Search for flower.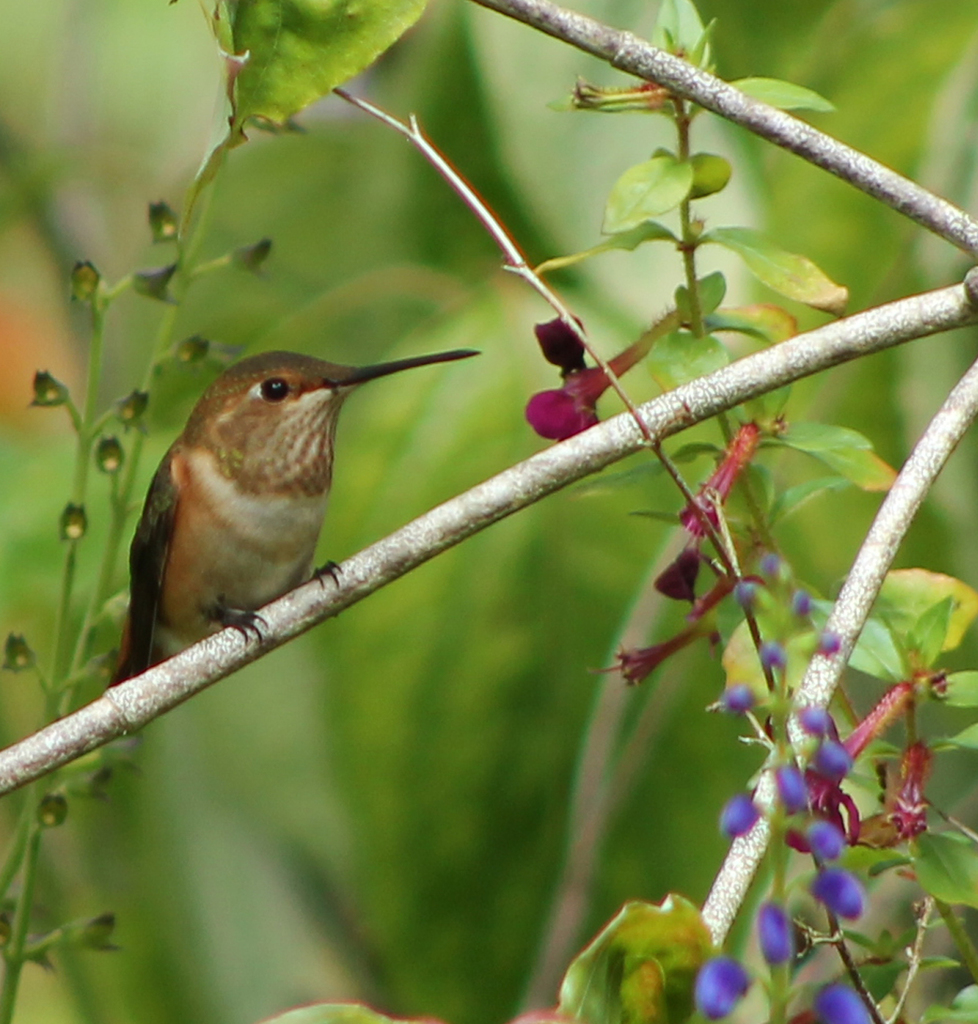
Found at bbox=(520, 311, 686, 445).
